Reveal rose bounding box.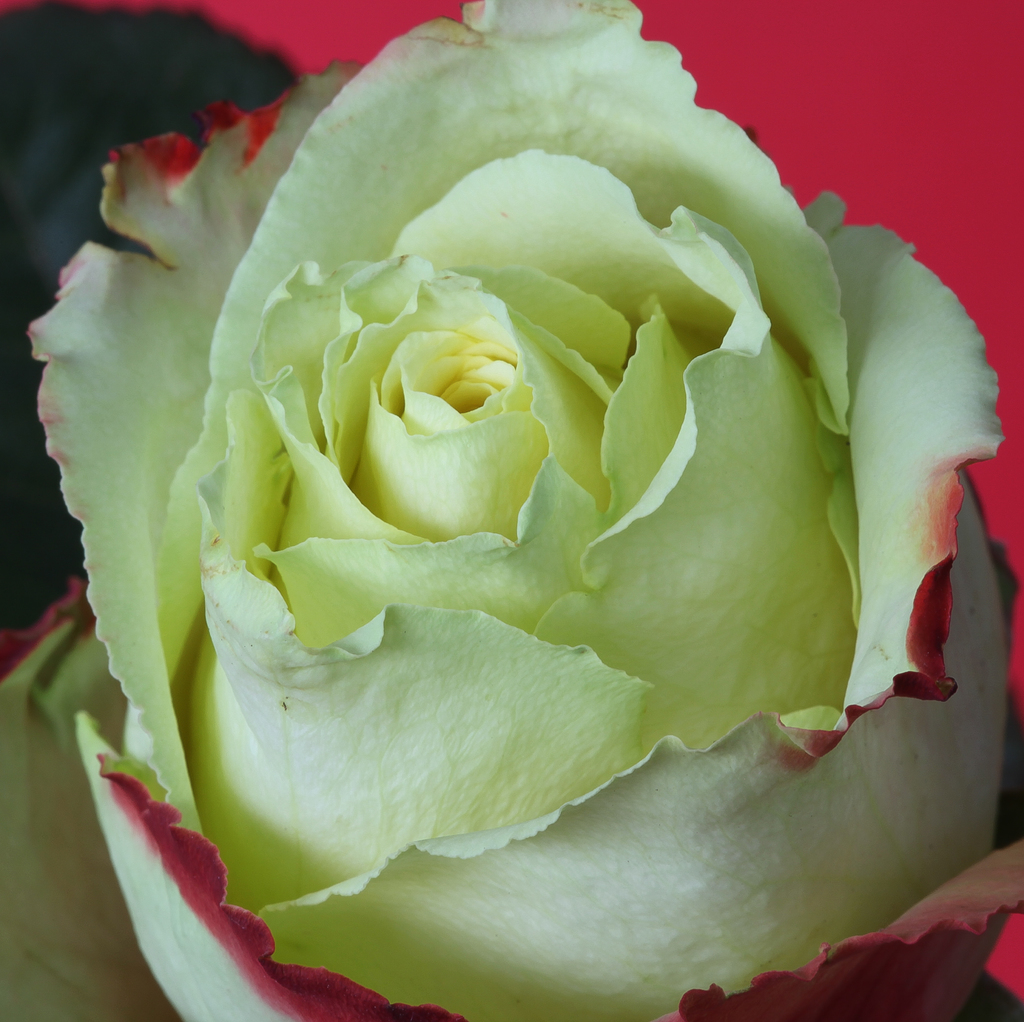
Revealed: [0,0,1023,1021].
